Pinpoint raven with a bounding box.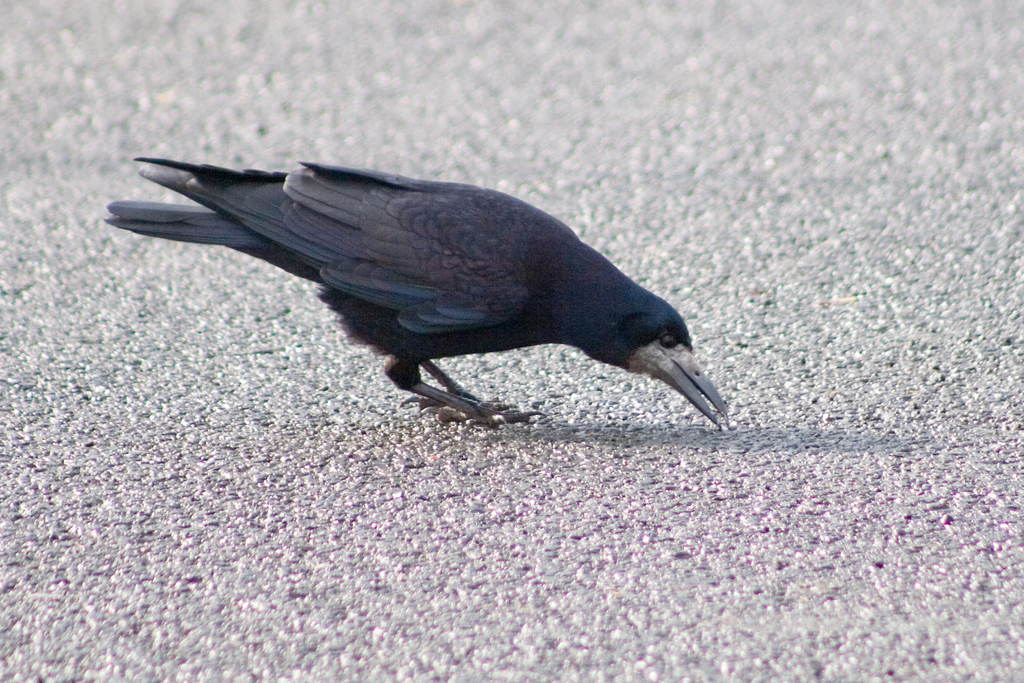
<region>87, 151, 754, 449</region>.
